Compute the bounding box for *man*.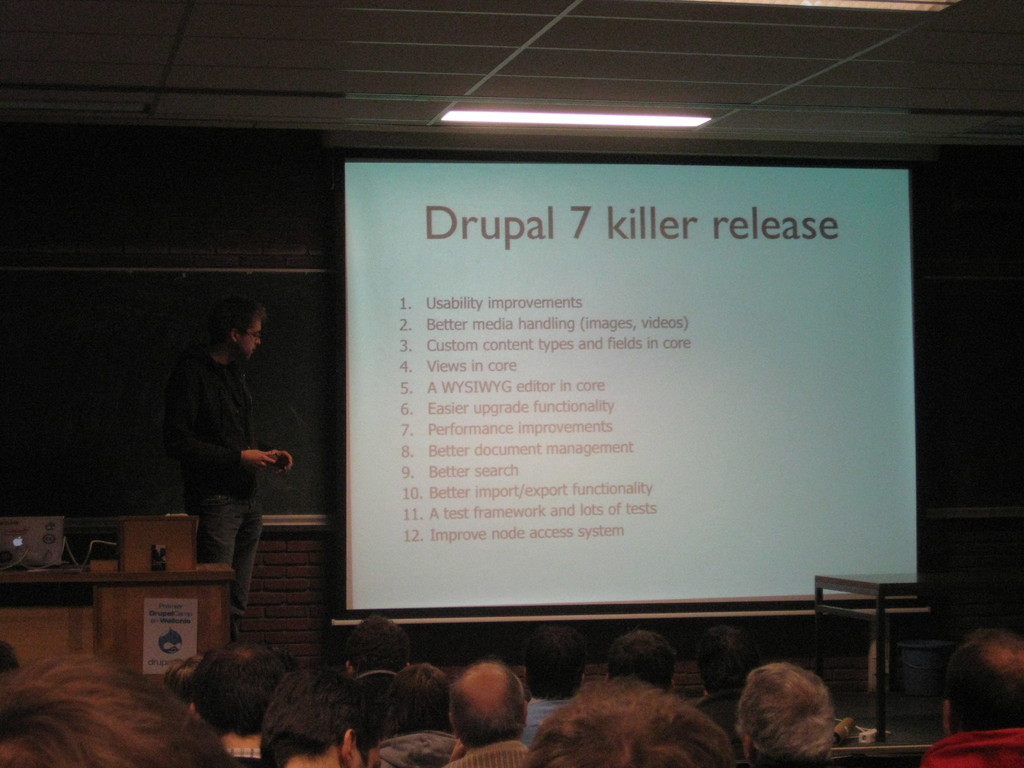
<region>372, 664, 456, 767</region>.
